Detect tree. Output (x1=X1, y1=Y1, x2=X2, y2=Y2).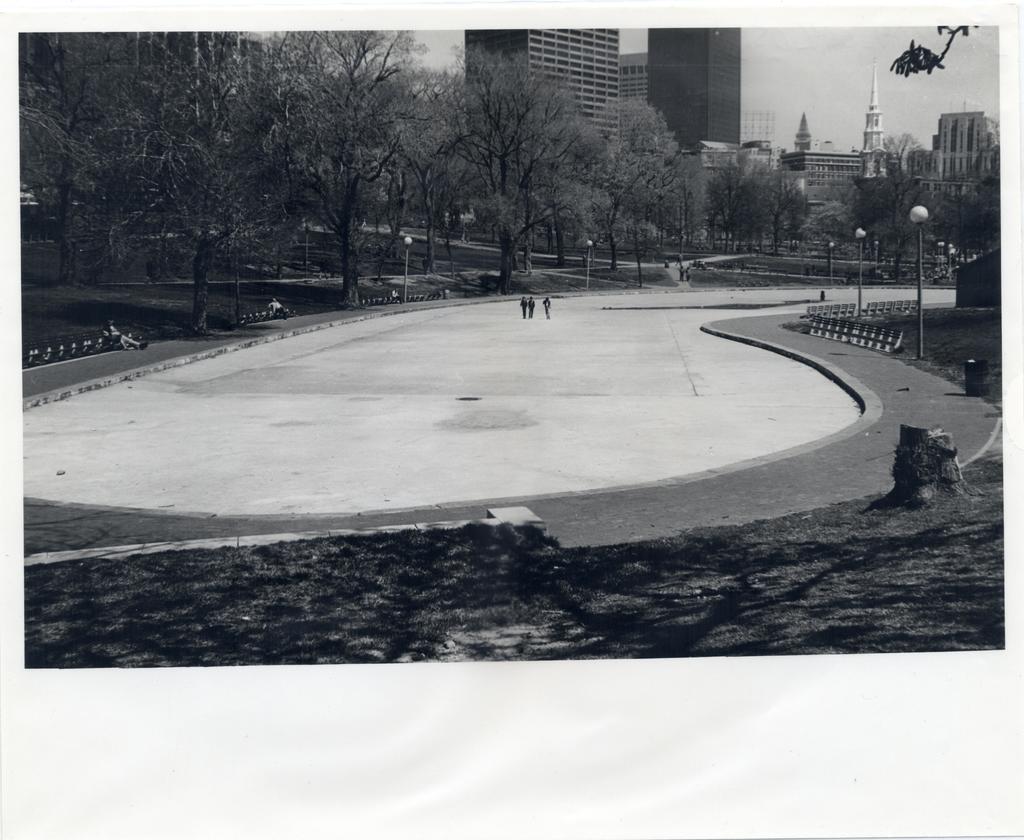
(x1=12, y1=33, x2=141, y2=291).
